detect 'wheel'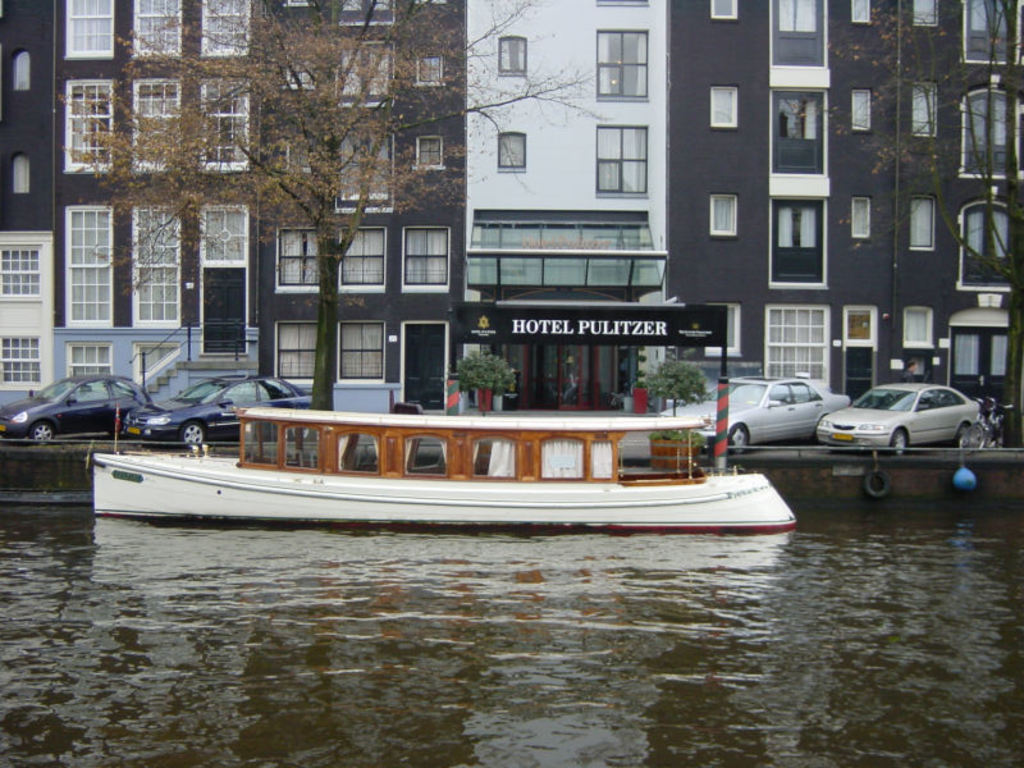
region(37, 426, 52, 439)
